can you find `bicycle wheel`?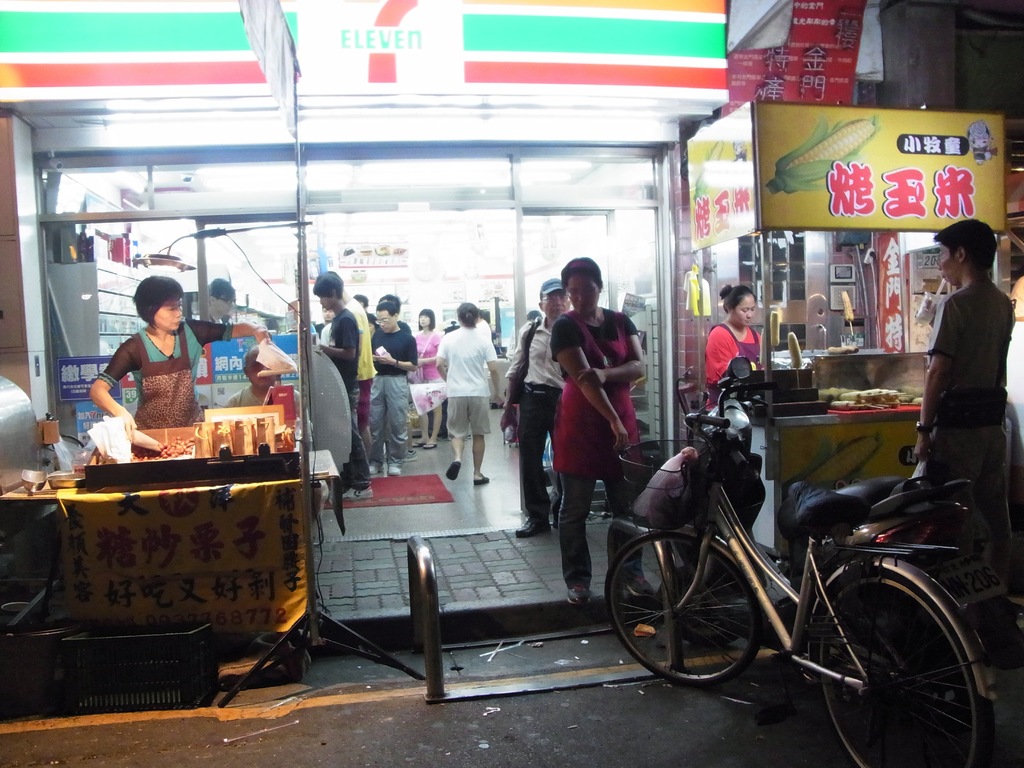
Yes, bounding box: <box>806,563,995,767</box>.
